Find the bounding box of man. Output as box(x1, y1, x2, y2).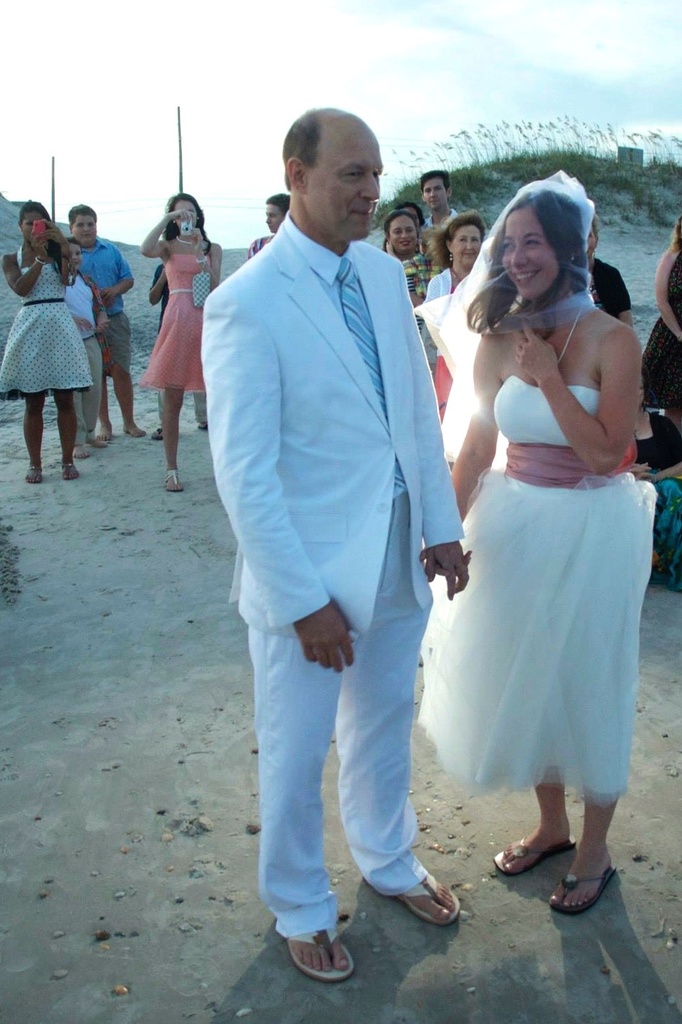
box(248, 188, 295, 260).
